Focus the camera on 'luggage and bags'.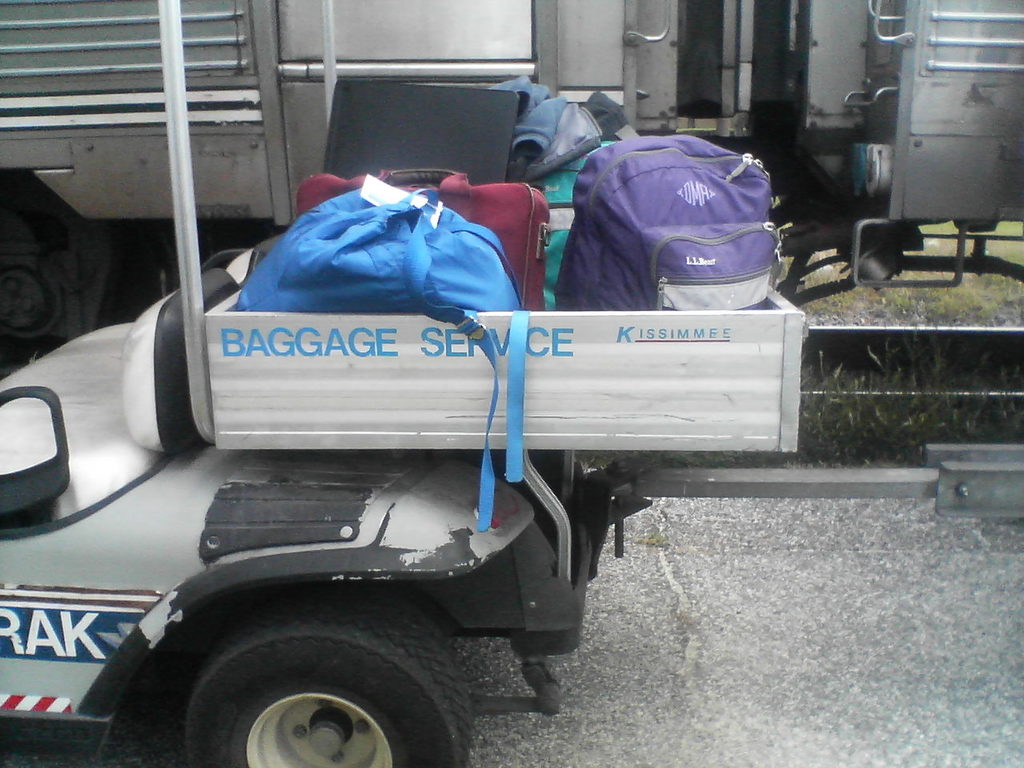
Focus region: [235, 190, 530, 527].
